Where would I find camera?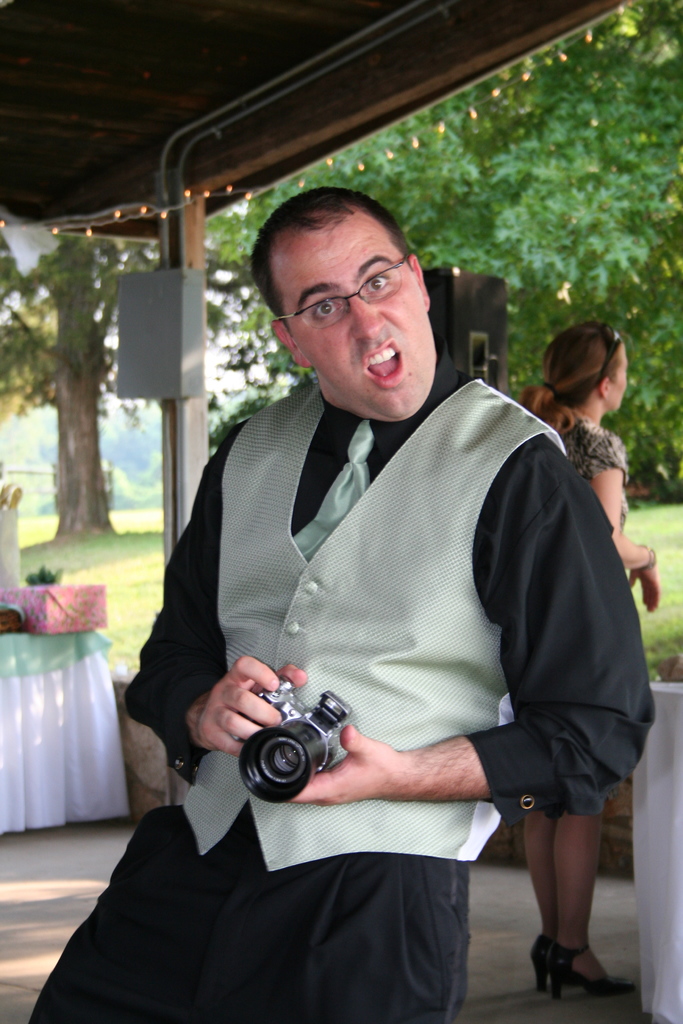
At 227 687 374 812.
